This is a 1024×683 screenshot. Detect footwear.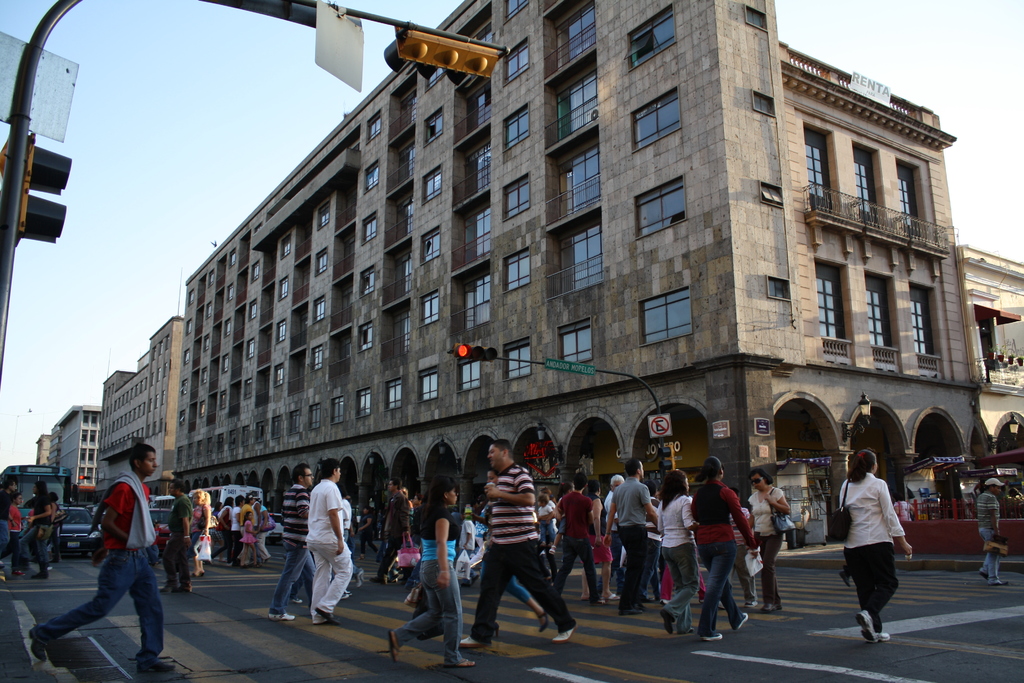
rect(755, 598, 780, 609).
